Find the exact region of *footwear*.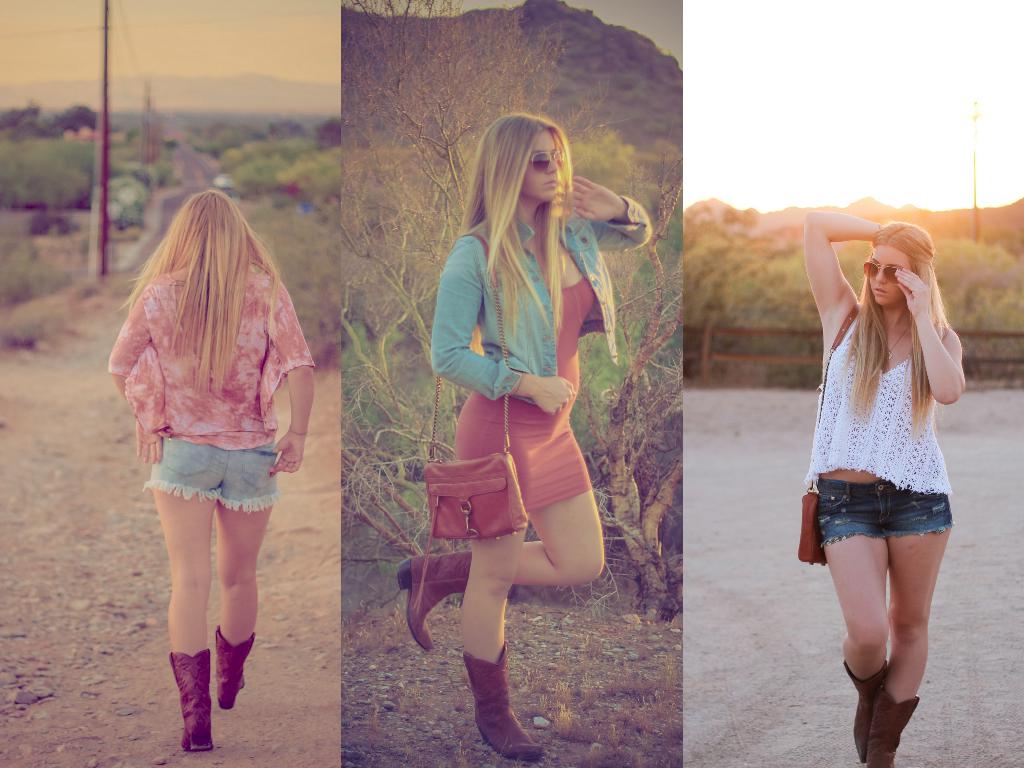
Exact region: detection(458, 638, 555, 757).
